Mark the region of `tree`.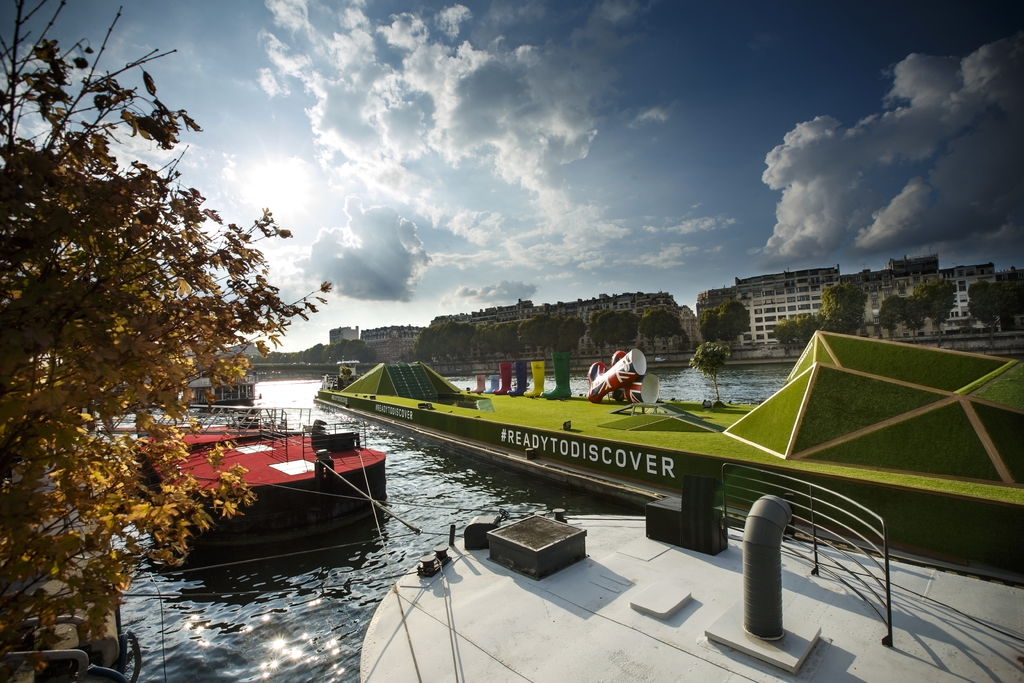
Region: crop(876, 293, 904, 342).
